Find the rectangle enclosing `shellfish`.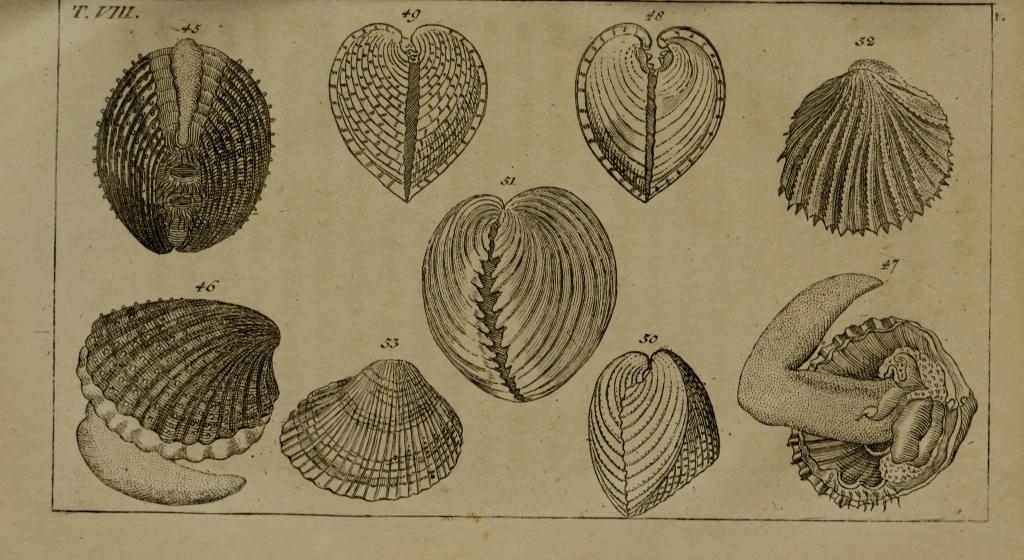
bbox=[582, 349, 720, 520].
